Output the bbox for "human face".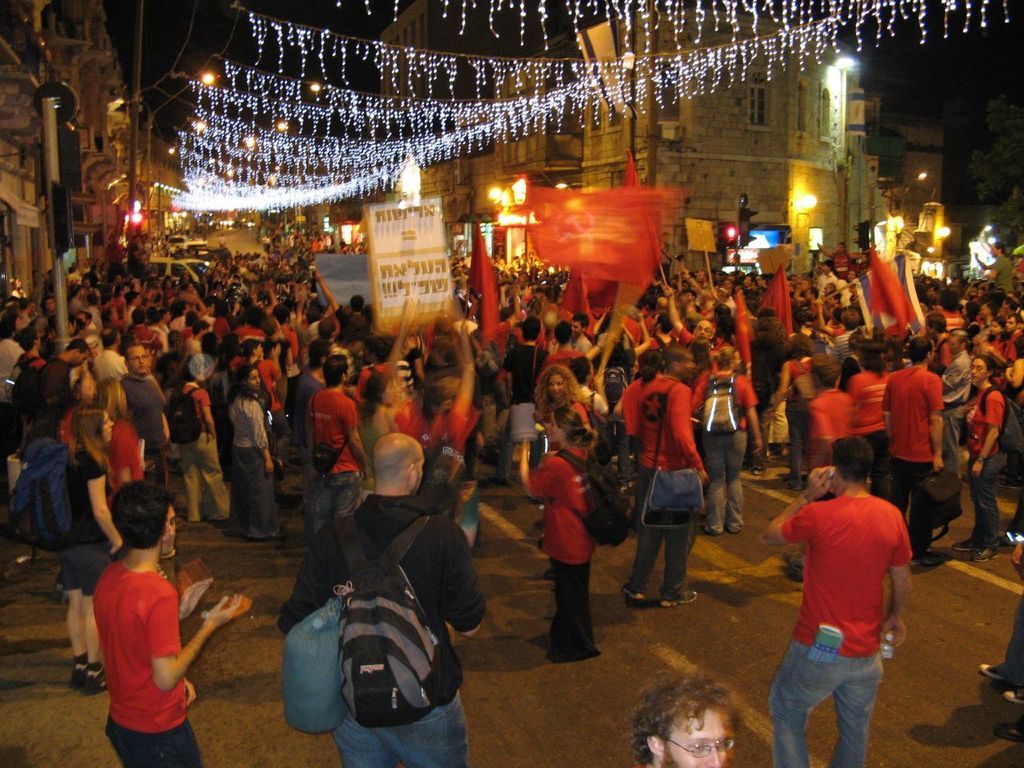
box=[134, 290, 145, 305].
